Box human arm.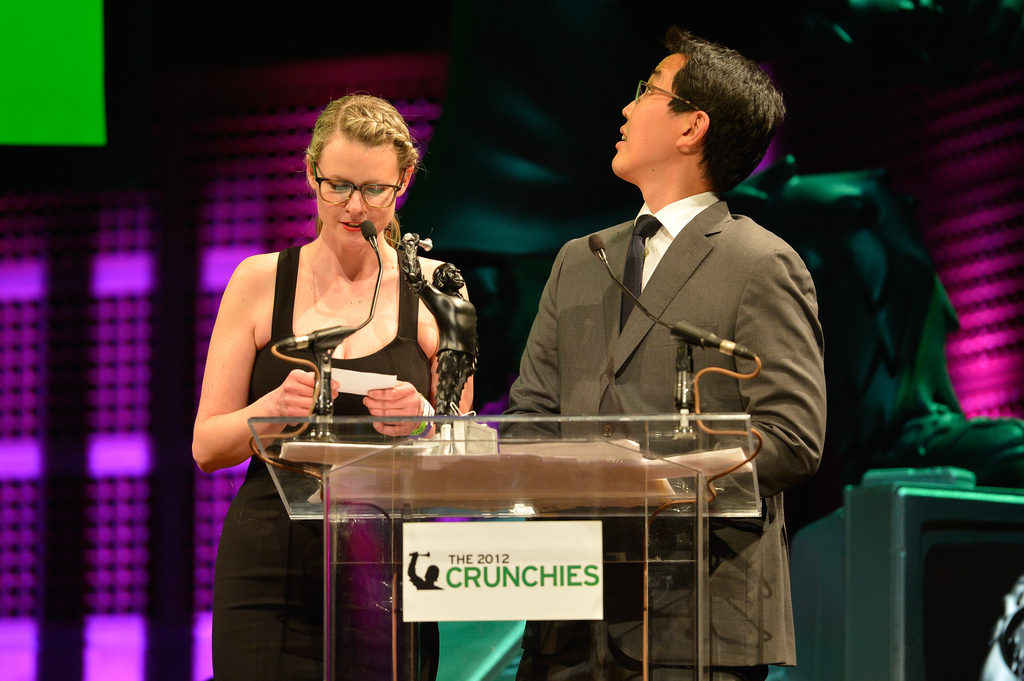
x1=666 y1=224 x2=824 y2=497.
